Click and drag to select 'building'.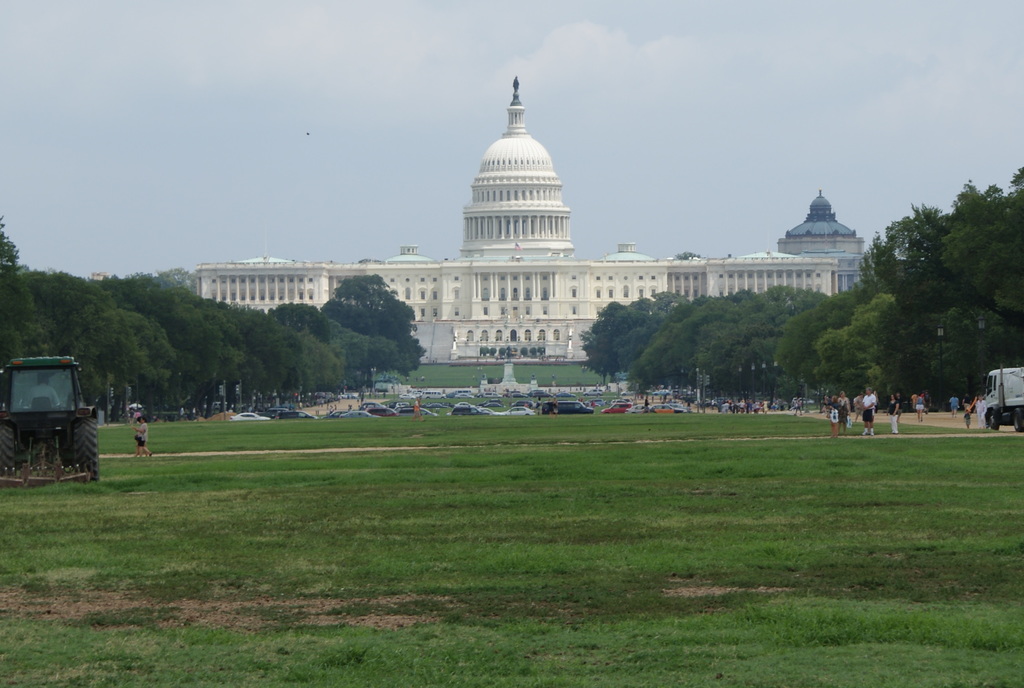
Selection: [x1=779, y1=189, x2=863, y2=298].
